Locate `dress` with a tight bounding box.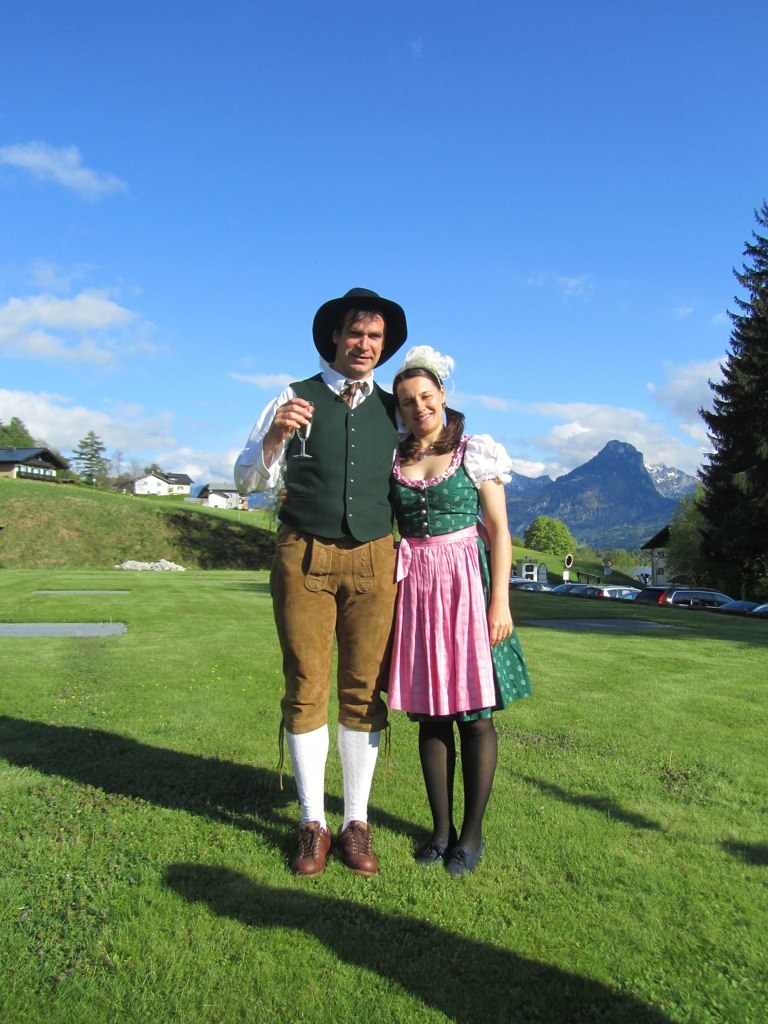
bbox=[379, 434, 533, 725].
